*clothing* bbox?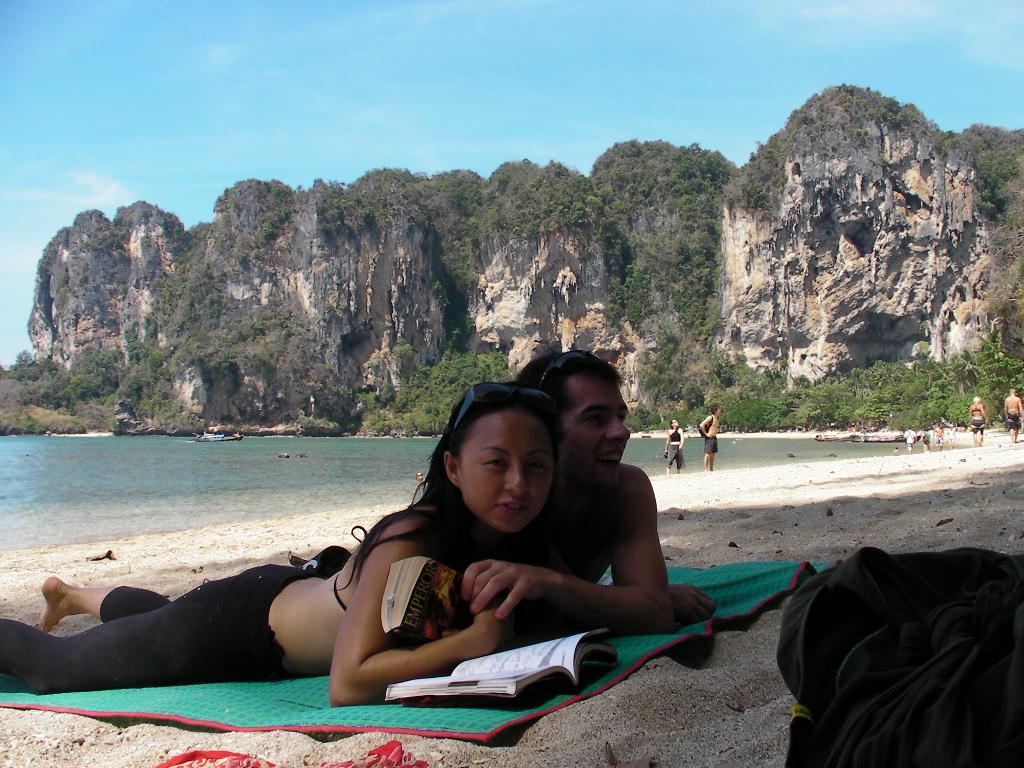
(671,435,684,458)
